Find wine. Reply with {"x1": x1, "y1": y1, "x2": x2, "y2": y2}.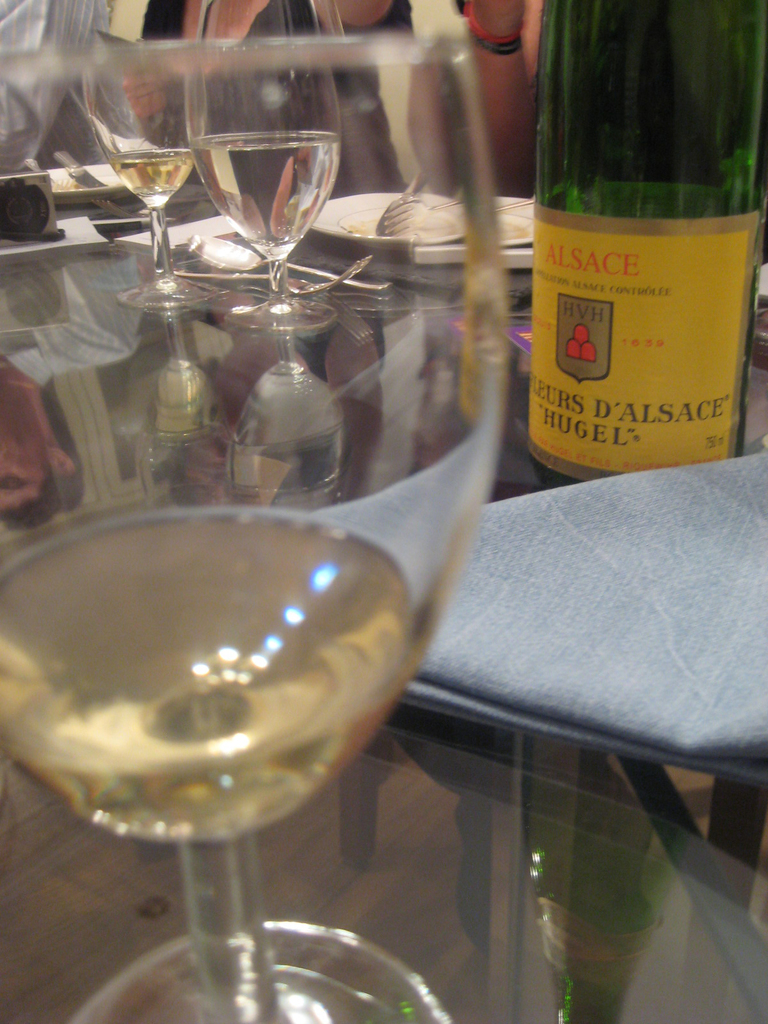
{"x1": 540, "y1": 4, "x2": 749, "y2": 477}.
